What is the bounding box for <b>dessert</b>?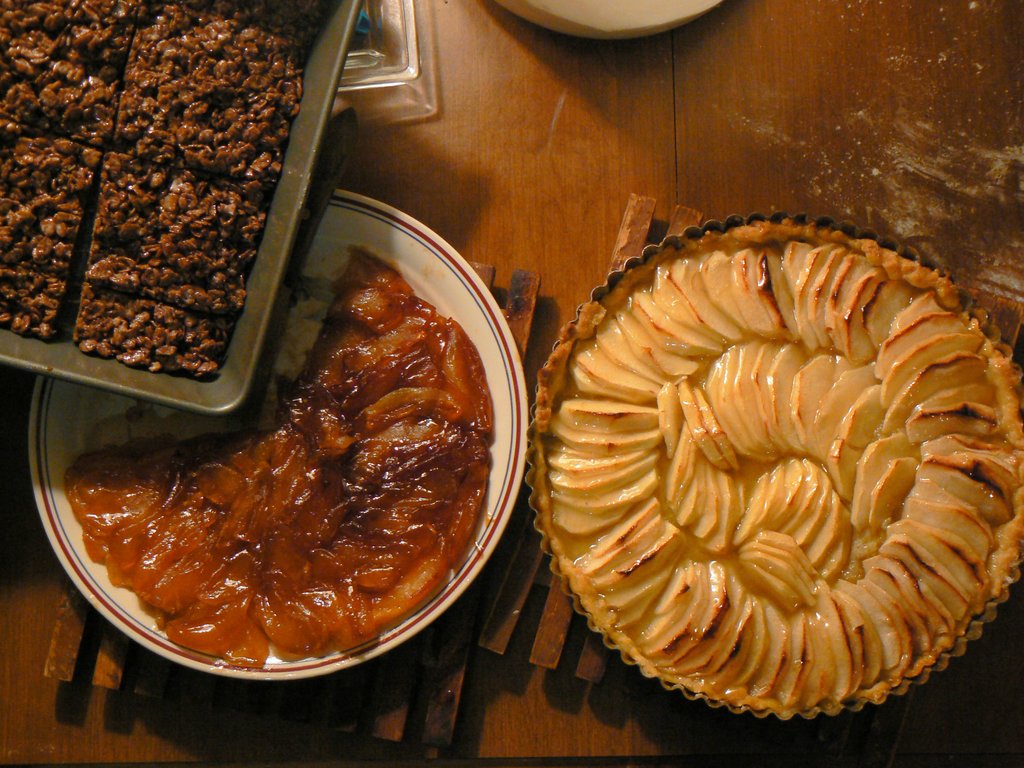
<bbox>0, 0, 330, 378</bbox>.
